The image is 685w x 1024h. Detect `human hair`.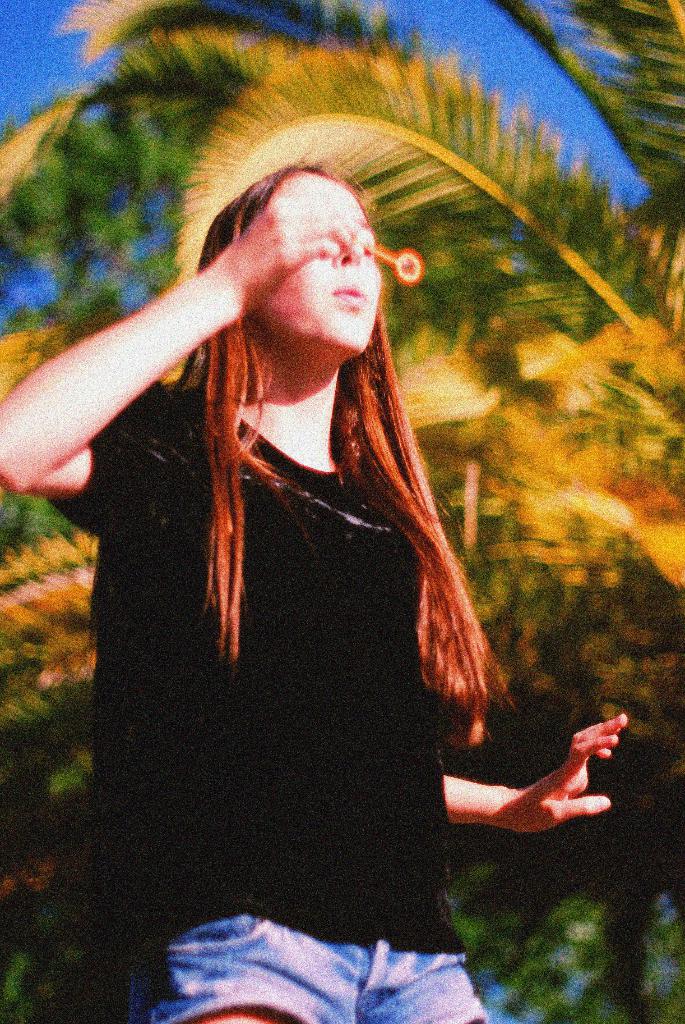
Detection: crop(179, 157, 518, 746).
